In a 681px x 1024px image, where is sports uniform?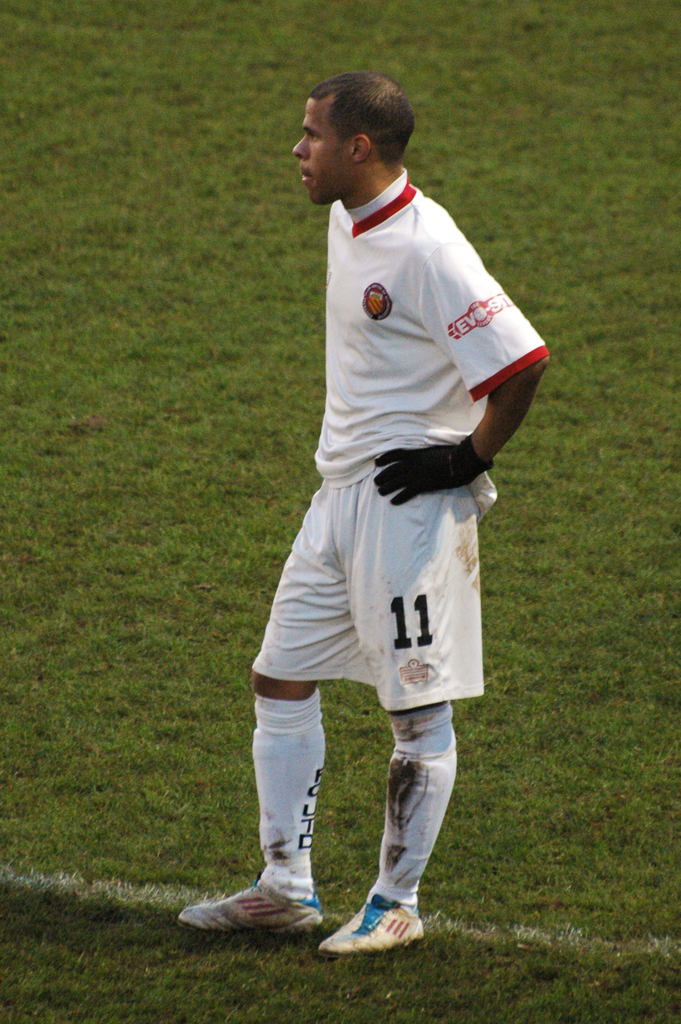
(228, 74, 550, 913).
